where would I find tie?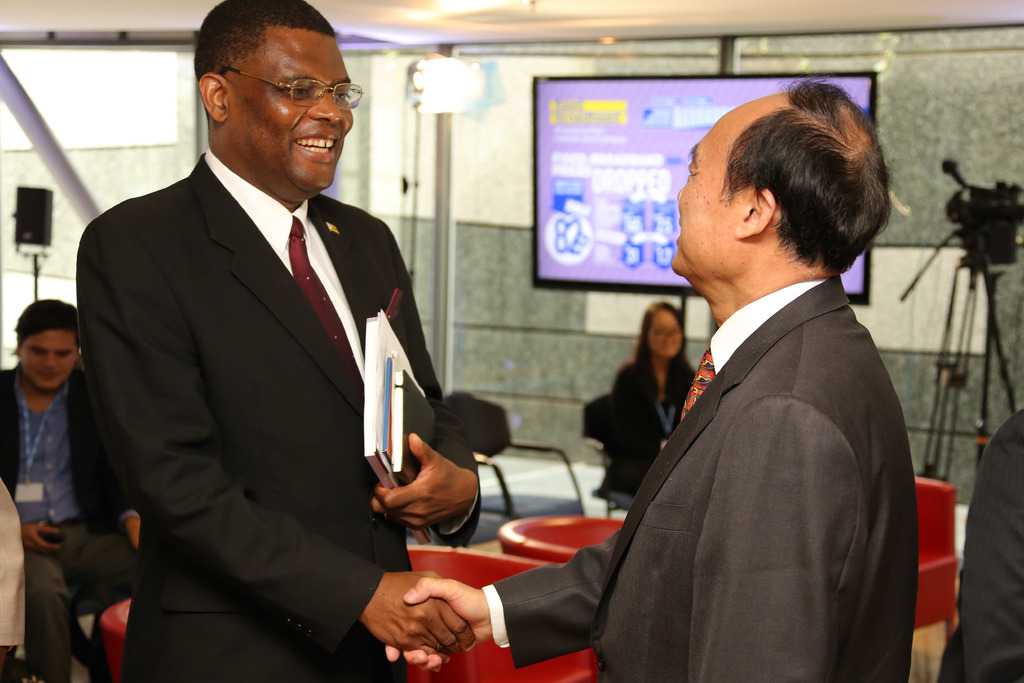
At Rect(289, 216, 364, 385).
